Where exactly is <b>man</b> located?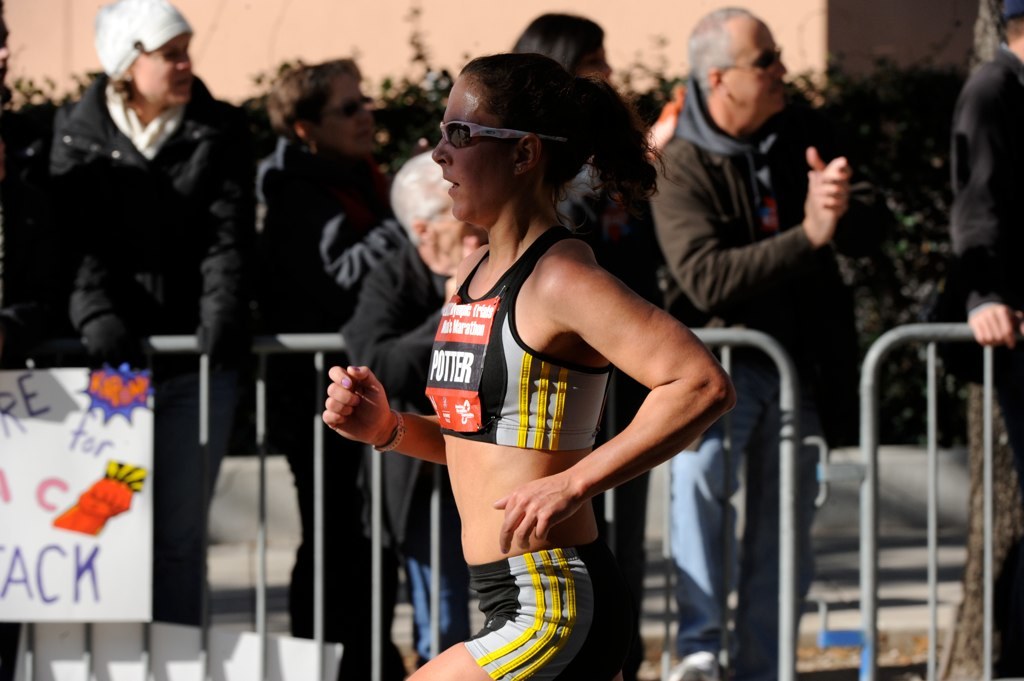
Its bounding box is {"left": 342, "top": 146, "right": 491, "bottom": 659}.
